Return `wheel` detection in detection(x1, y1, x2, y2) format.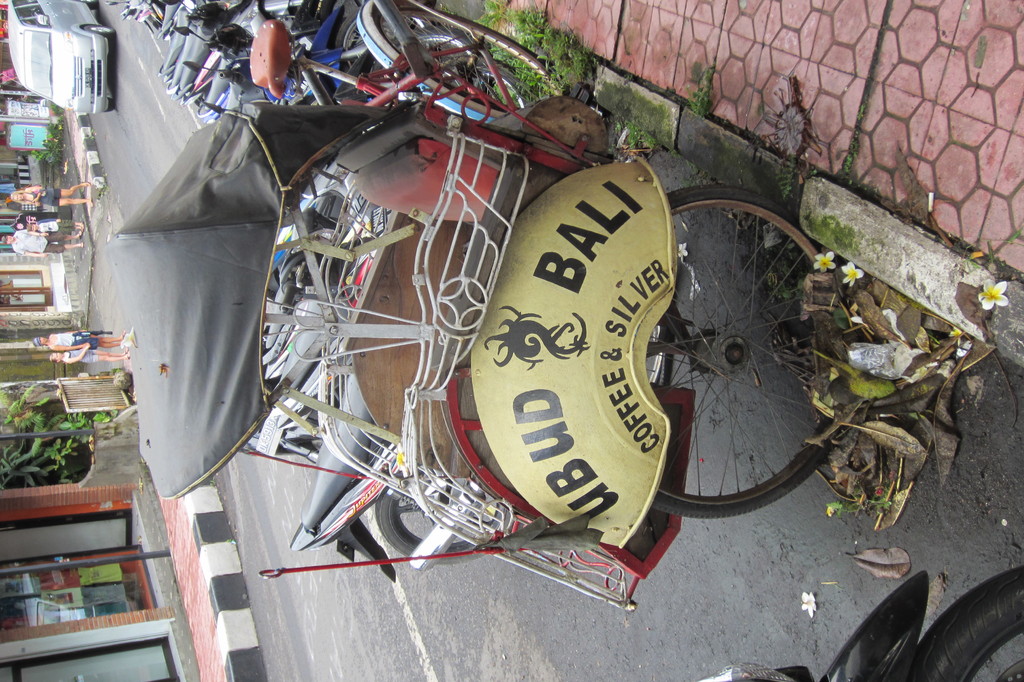
detection(633, 156, 870, 548).
